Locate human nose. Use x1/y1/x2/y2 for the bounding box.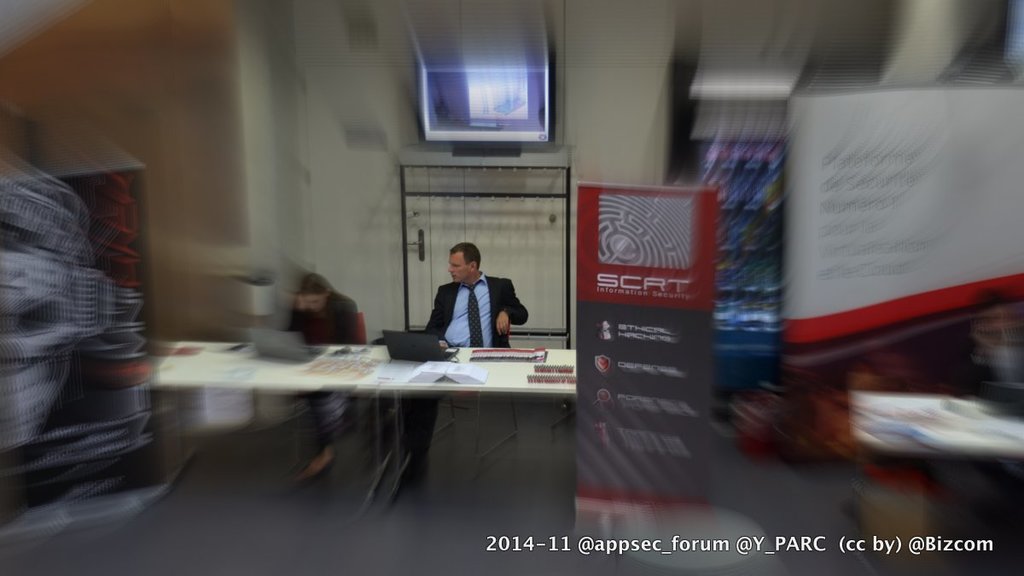
446/266/454/272.
